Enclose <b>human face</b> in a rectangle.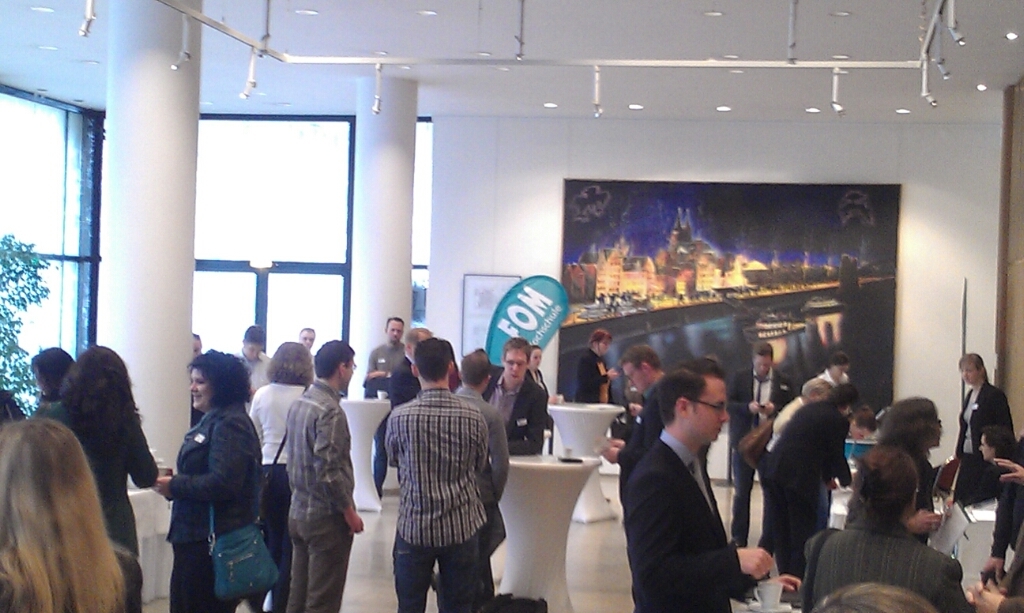
detection(190, 338, 202, 358).
